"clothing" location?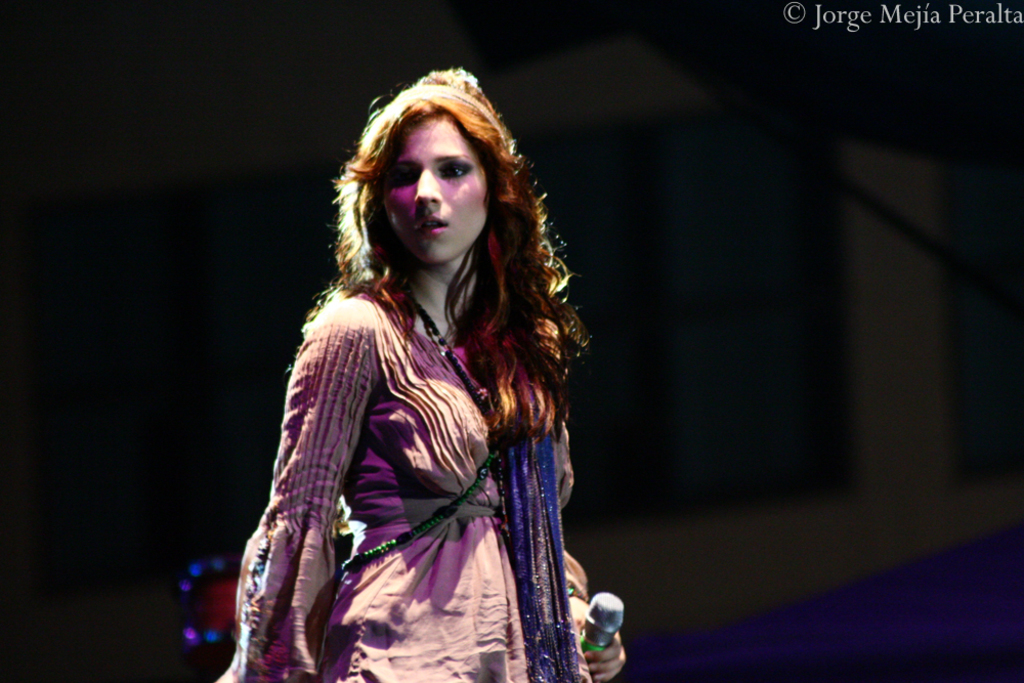
(213,234,609,676)
